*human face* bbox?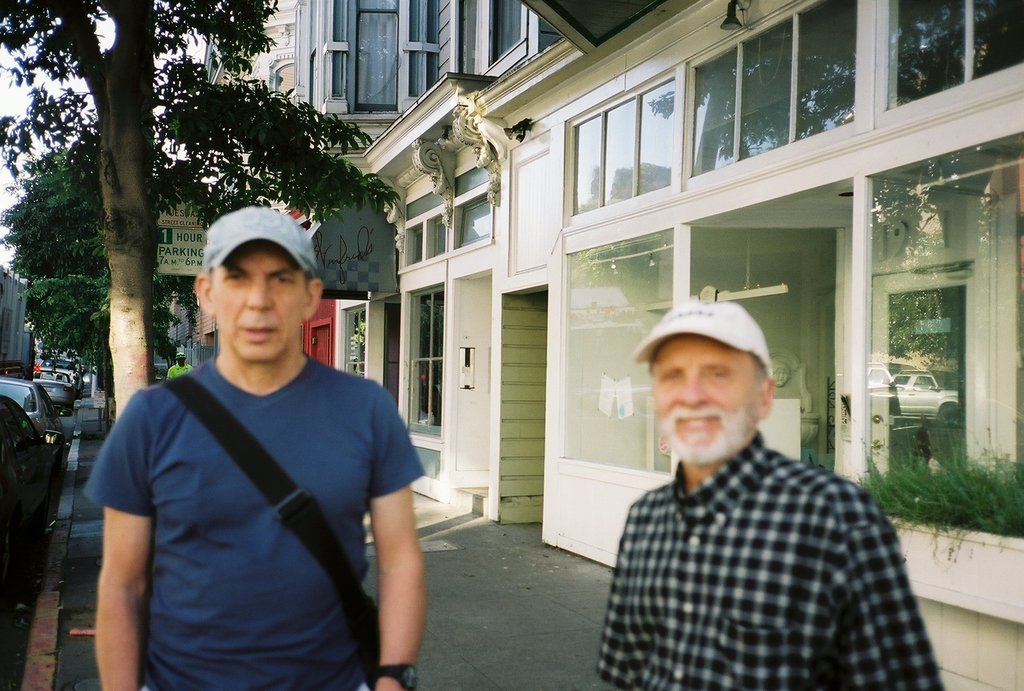
pyautogui.locateOnScreen(202, 233, 306, 364)
